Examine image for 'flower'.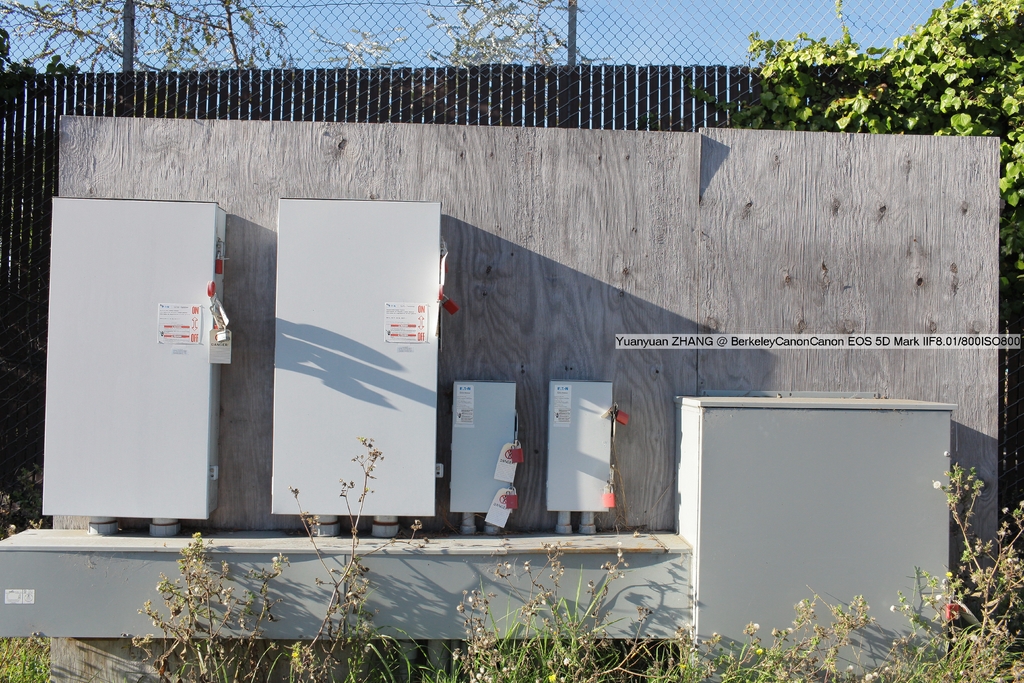
Examination result: pyautogui.locateOnScreen(466, 595, 476, 605).
